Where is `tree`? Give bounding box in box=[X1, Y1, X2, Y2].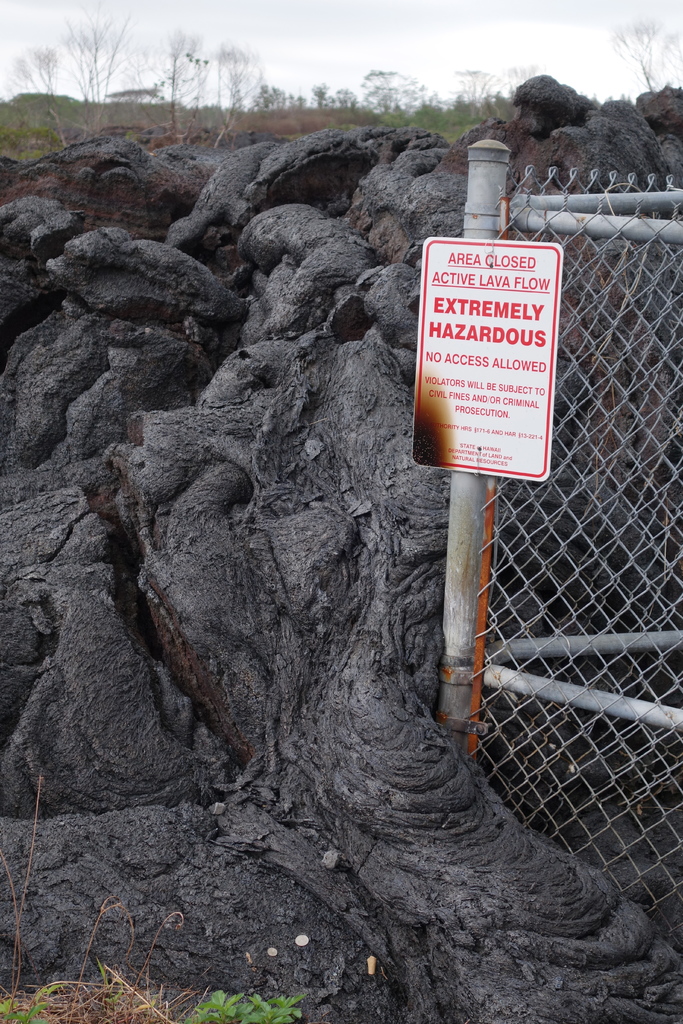
box=[10, 92, 77, 108].
